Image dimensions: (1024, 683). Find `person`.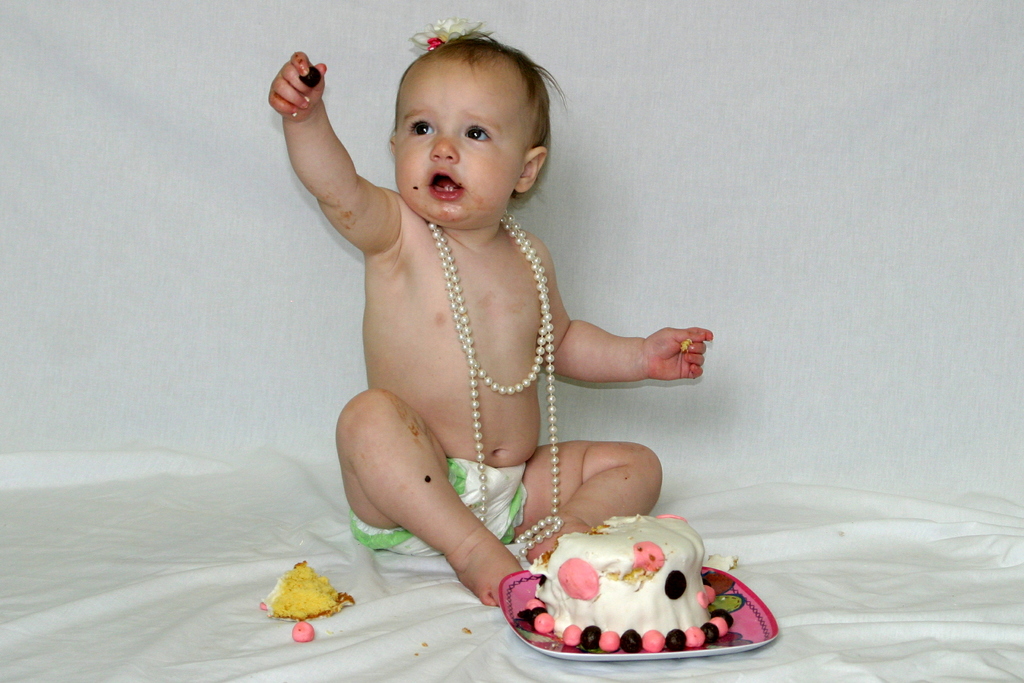
(left=267, top=16, right=707, bottom=599).
